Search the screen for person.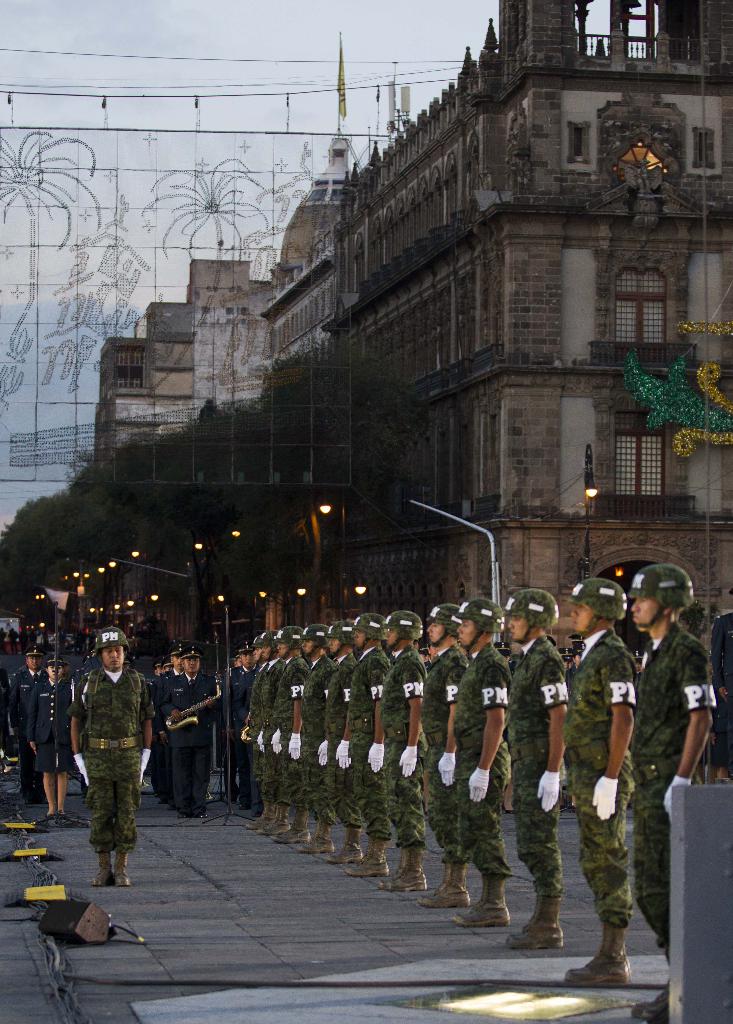
Found at [67, 626, 148, 886].
